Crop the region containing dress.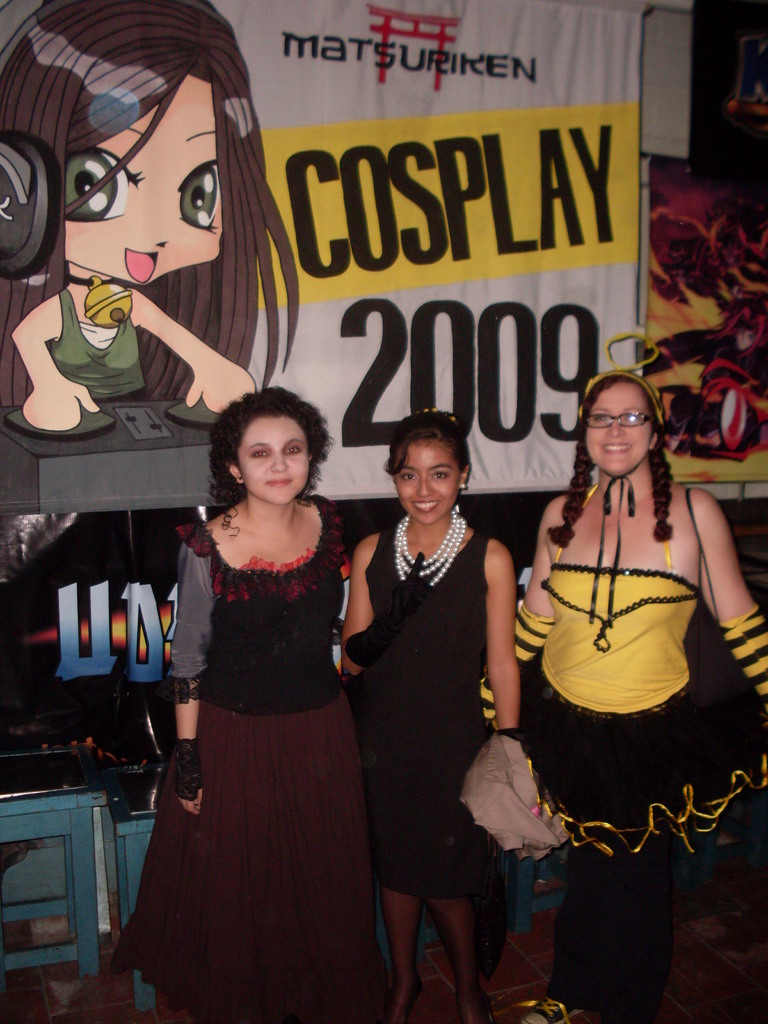
Crop region: box=[339, 536, 481, 904].
